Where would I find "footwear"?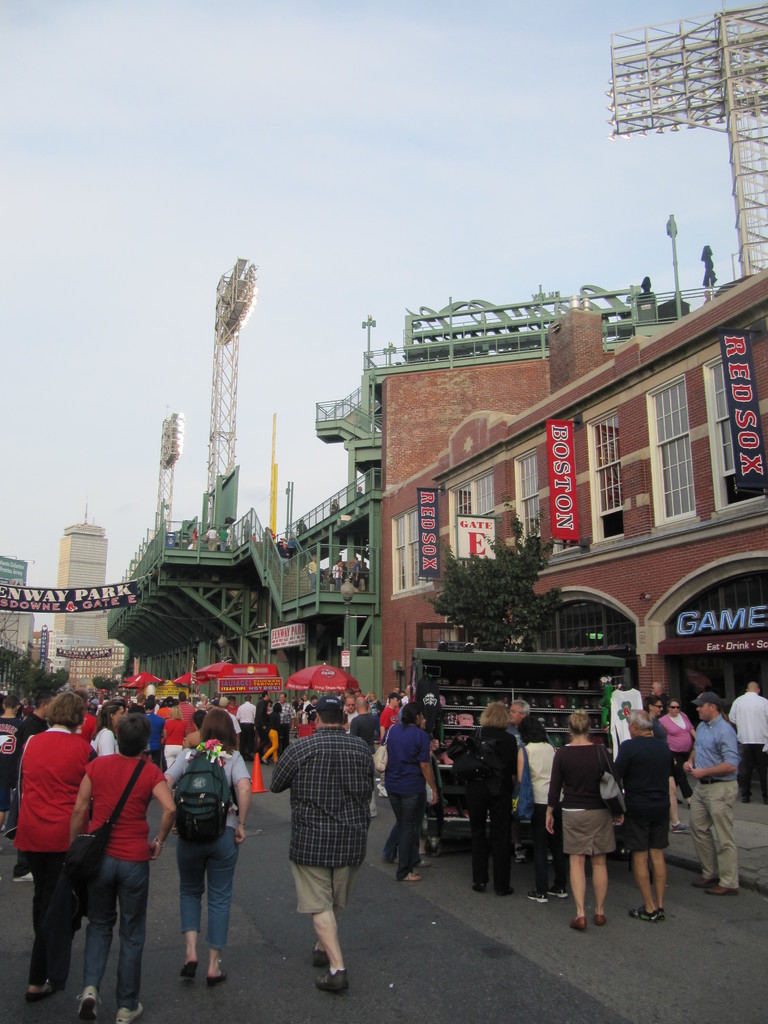
At 120, 1000, 140, 1023.
